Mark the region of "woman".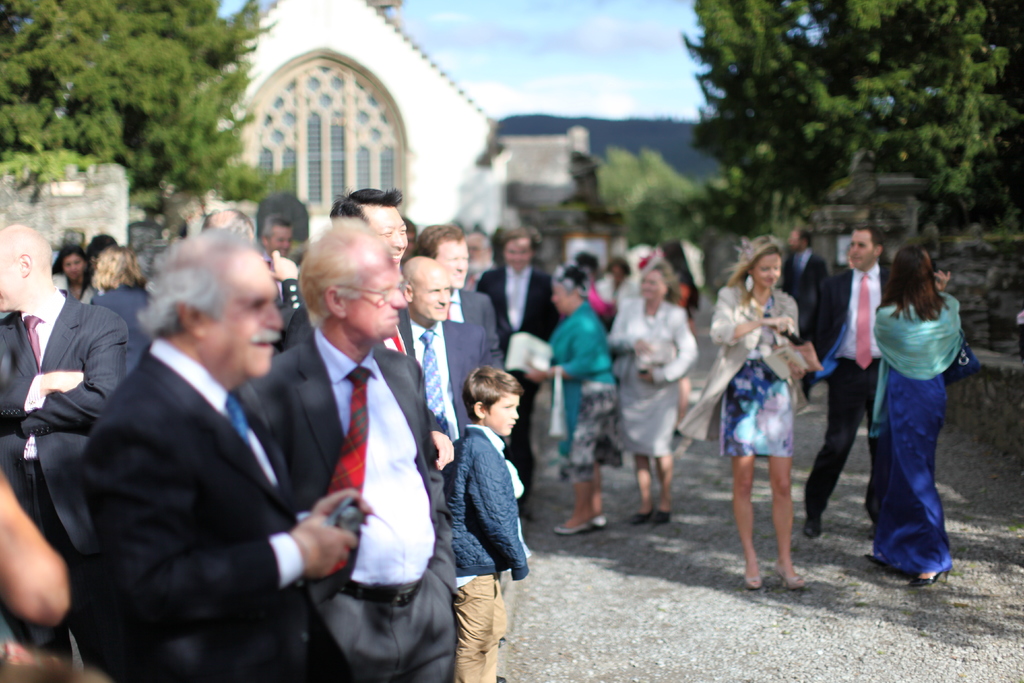
Region: {"left": 529, "top": 265, "right": 612, "bottom": 538}.
